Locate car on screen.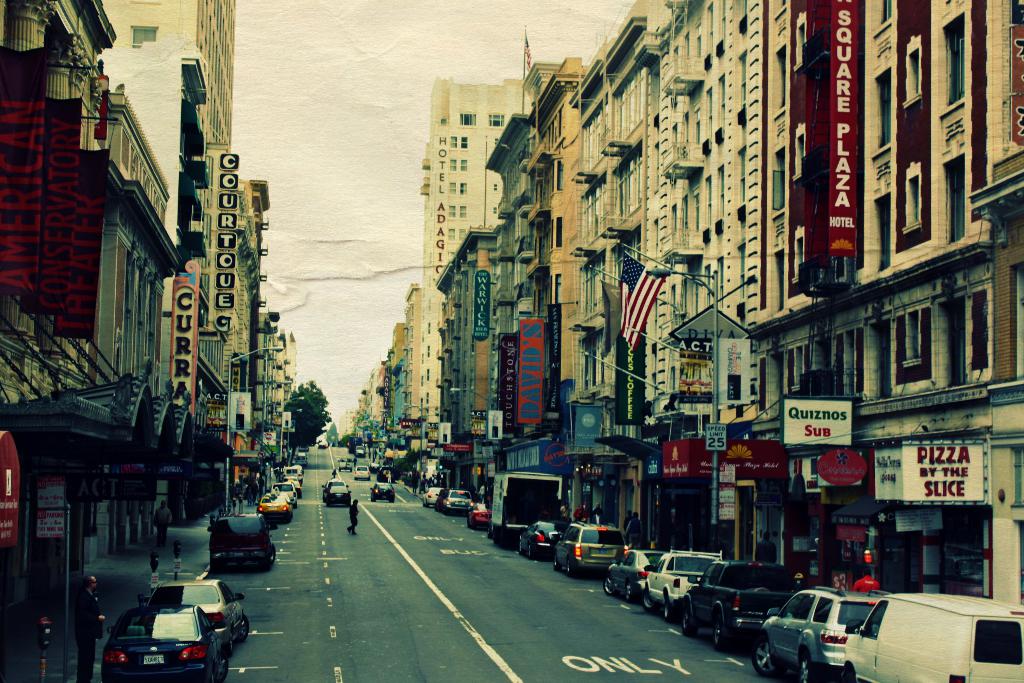
On screen at pyautogui.locateOnScreen(100, 604, 224, 682).
